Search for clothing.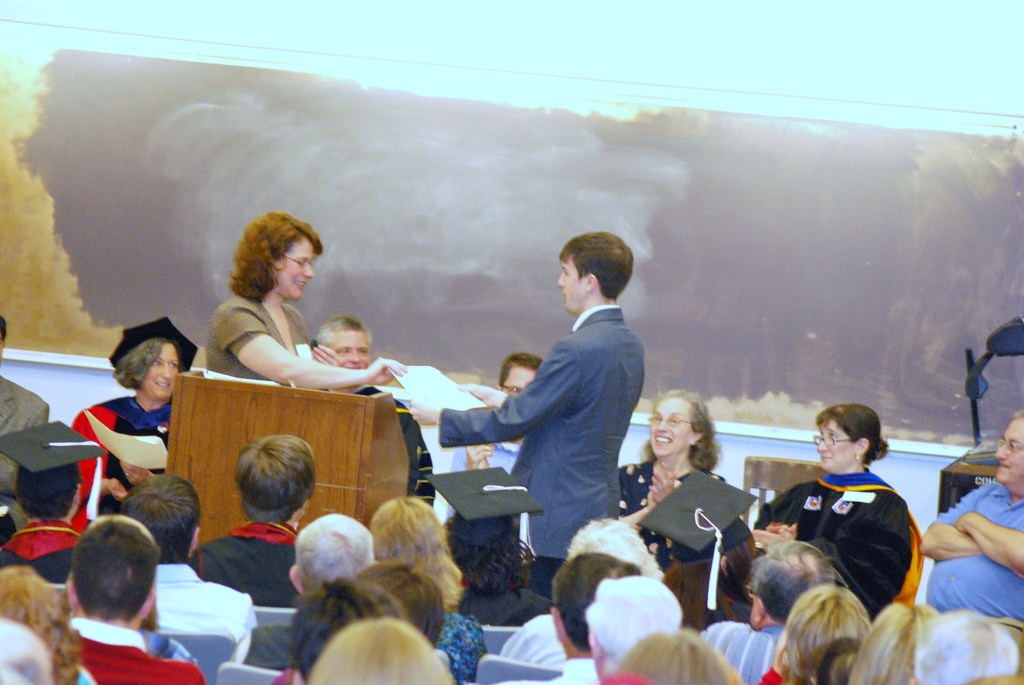
Found at bbox(497, 606, 570, 670).
